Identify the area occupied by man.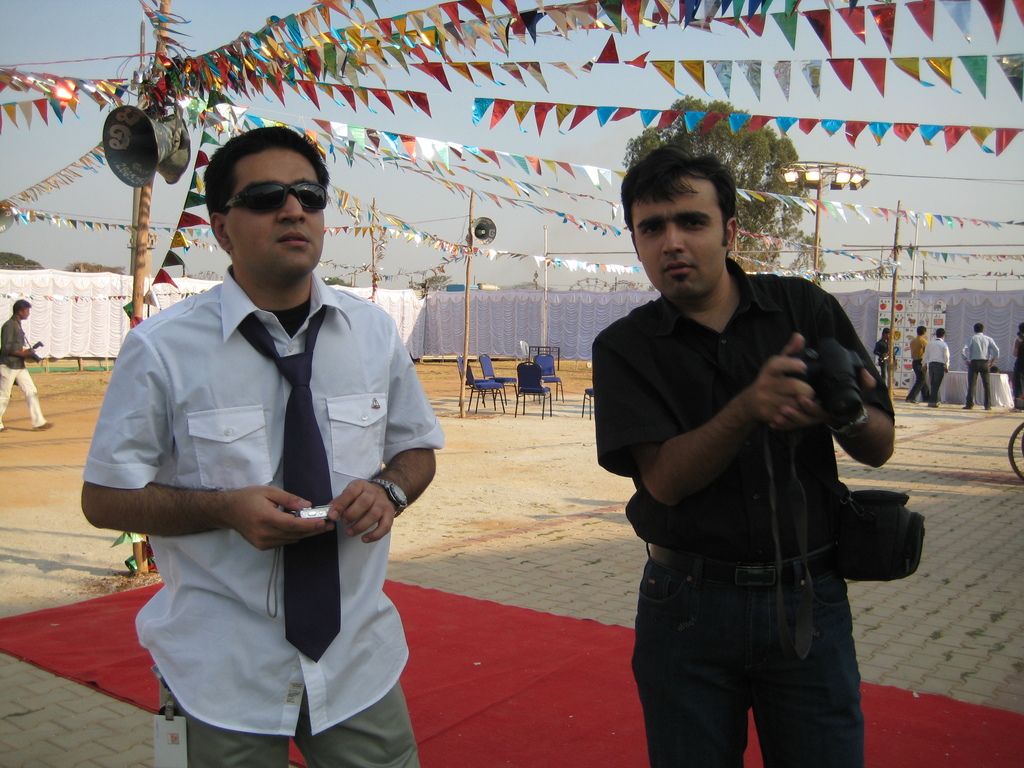
Area: x1=595, y1=140, x2=896, y2=767.
